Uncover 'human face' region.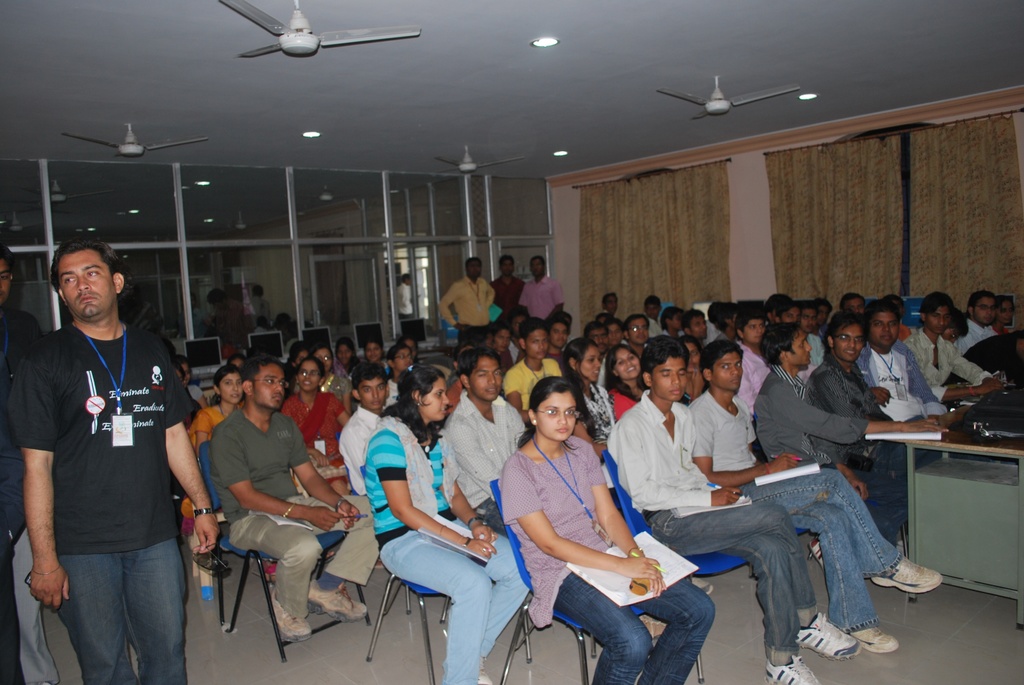
Uncovered: detection(690, 317, 703, 336).
